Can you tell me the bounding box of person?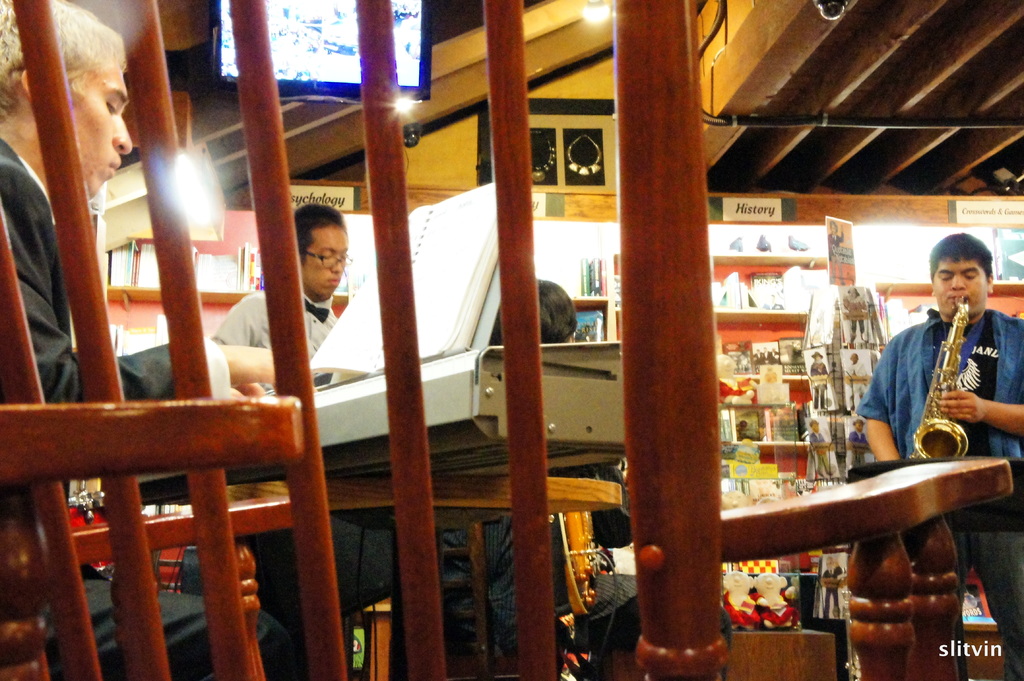
bbox=[827, 218, 845, 287].
